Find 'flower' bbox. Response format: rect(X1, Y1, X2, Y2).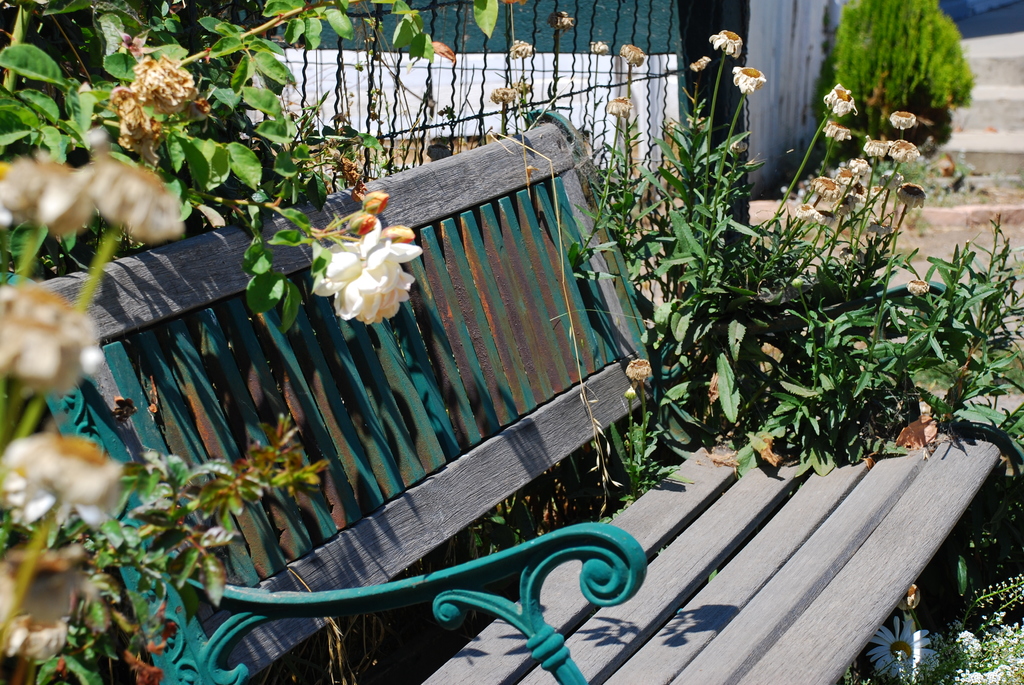
rect(0, 429, 126, 533).
